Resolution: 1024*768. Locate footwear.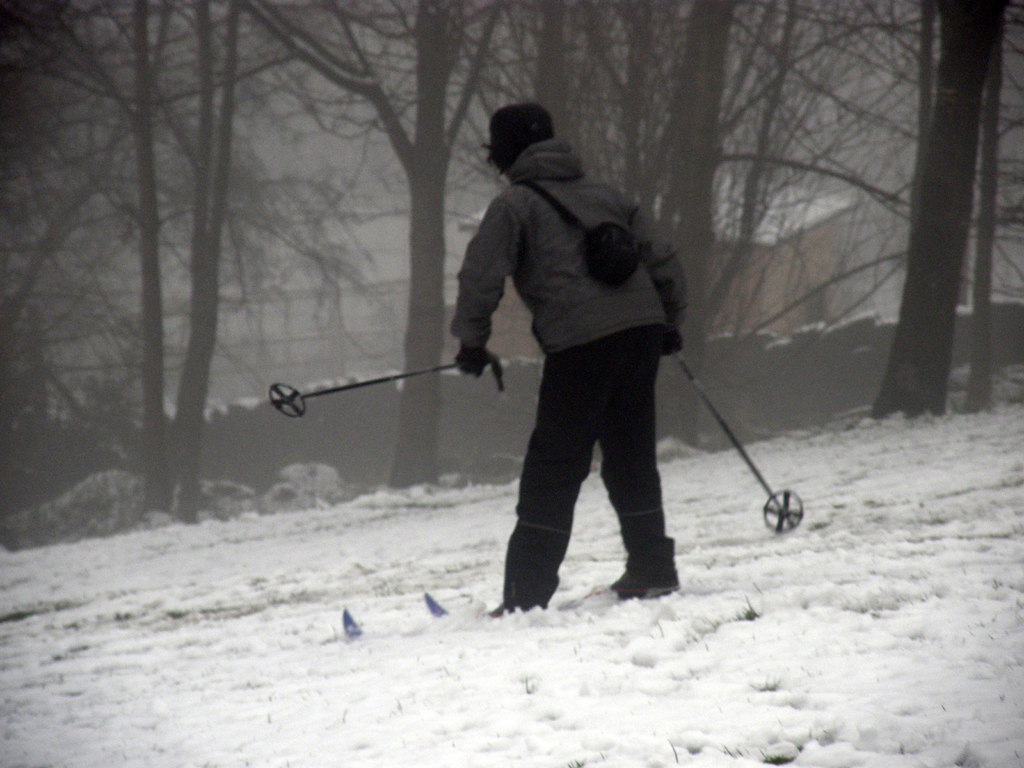
{"x1": 606, "y1": 515, "x2": 678, "y2": 598}.
